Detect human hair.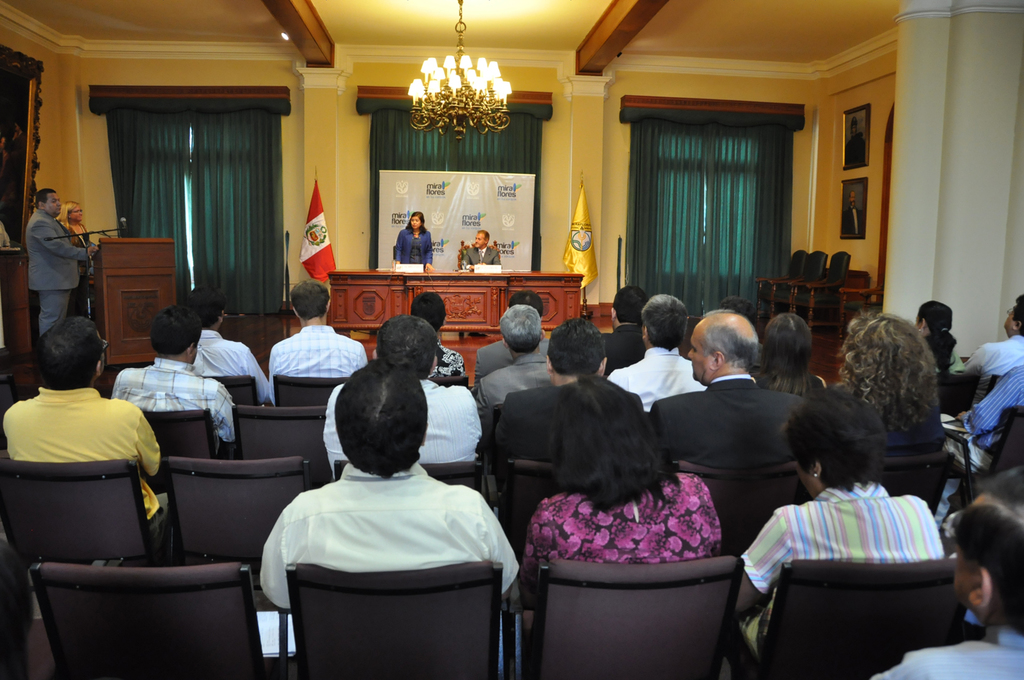
Detected at {"left": 790, "top": 399, "right": 892, "bottom": 487}.
